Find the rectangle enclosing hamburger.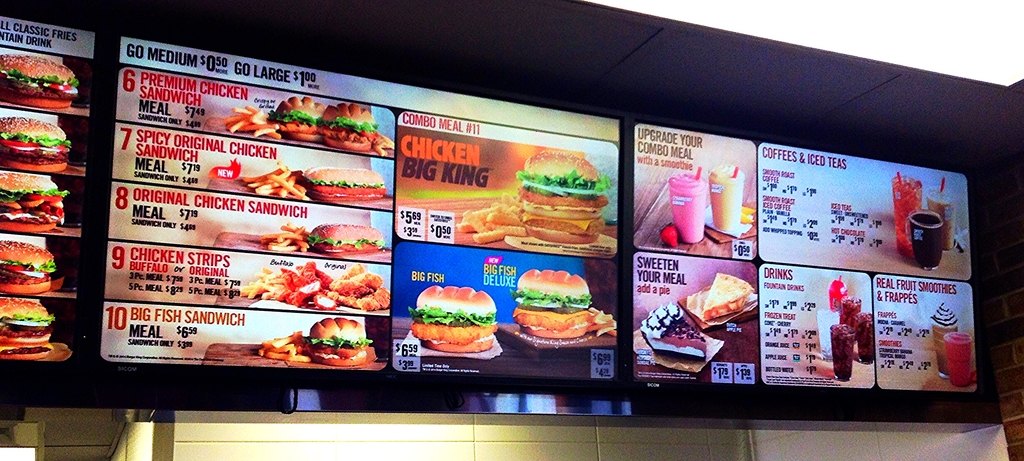
<bbox>514, 151, 612, 246</bbox>.
